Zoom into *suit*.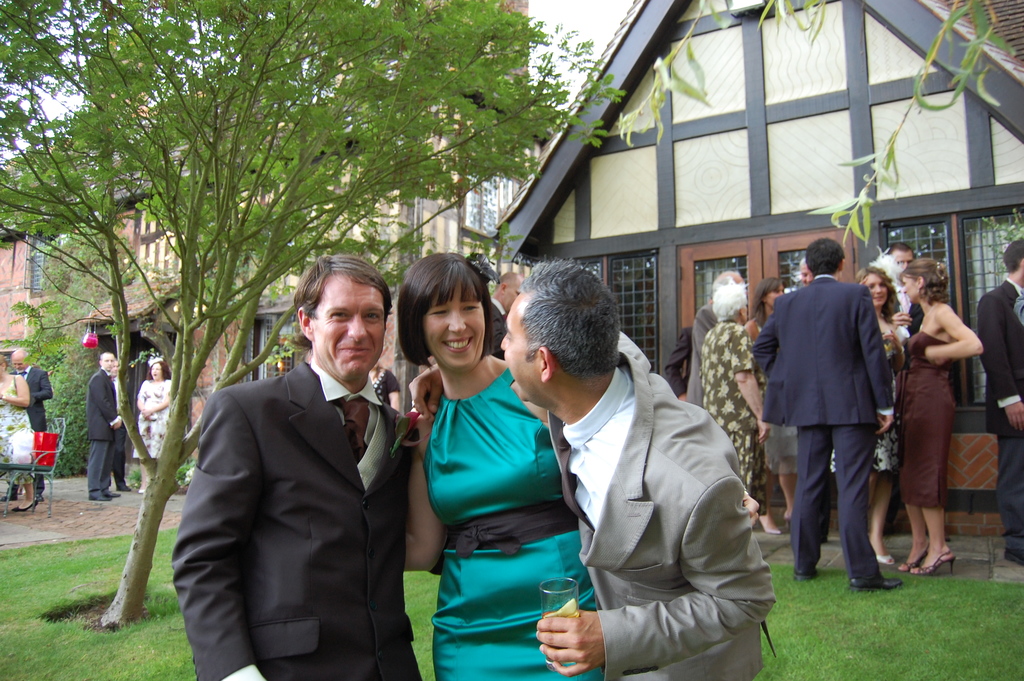
Zoom target: x1=486 y1=301 x2=508 y2=361.
